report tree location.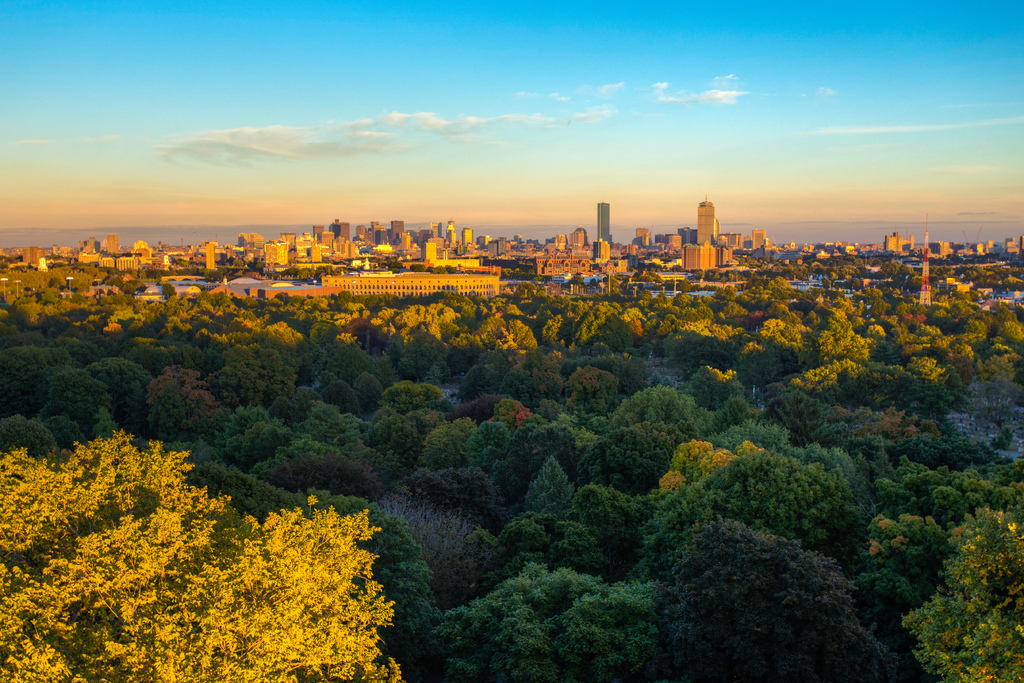
Report: region(612, 290, 666, 366).
